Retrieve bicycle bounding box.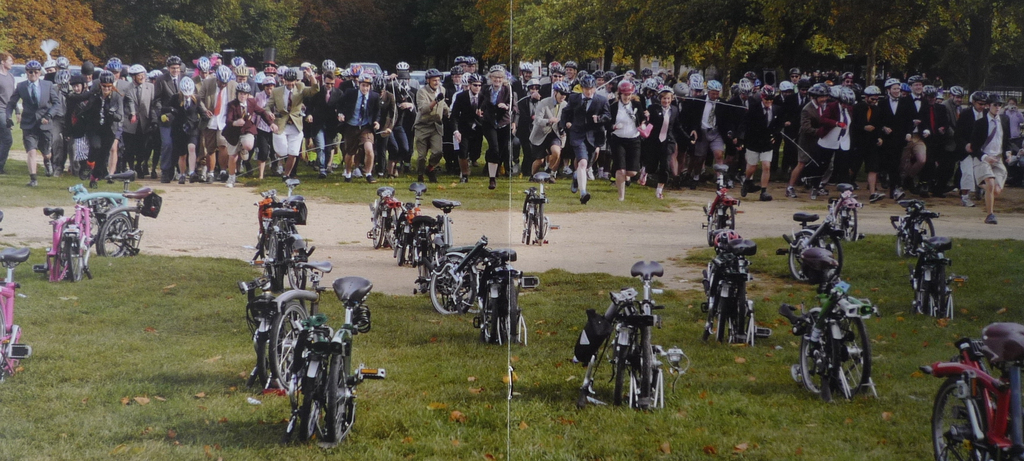
Bounding box: pyautogui.locateOnScreen(0, 212, 31, 387).
